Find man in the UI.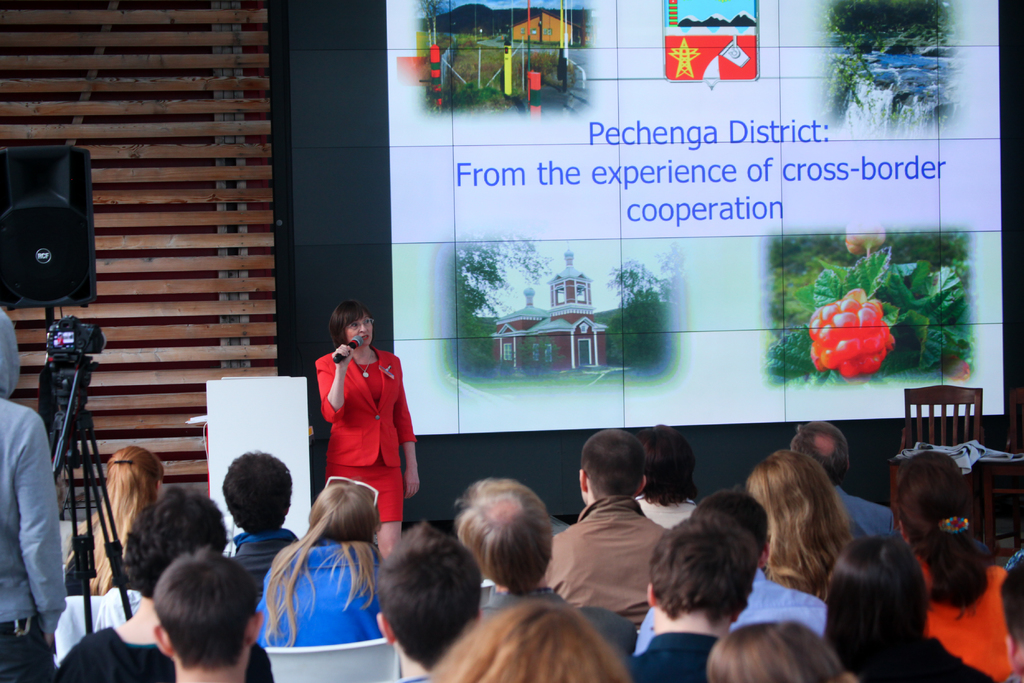
UI element at [x1=792, y1=419, x2=903, y2=544].
